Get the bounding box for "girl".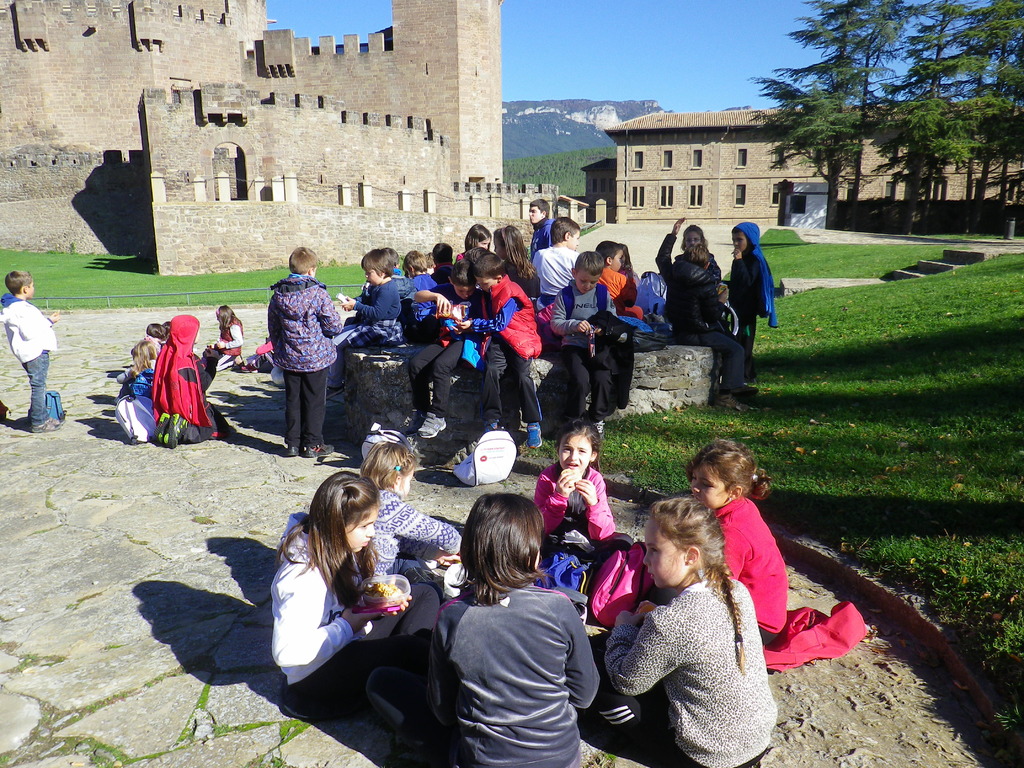
select_region(589, 495, 776, 767).
